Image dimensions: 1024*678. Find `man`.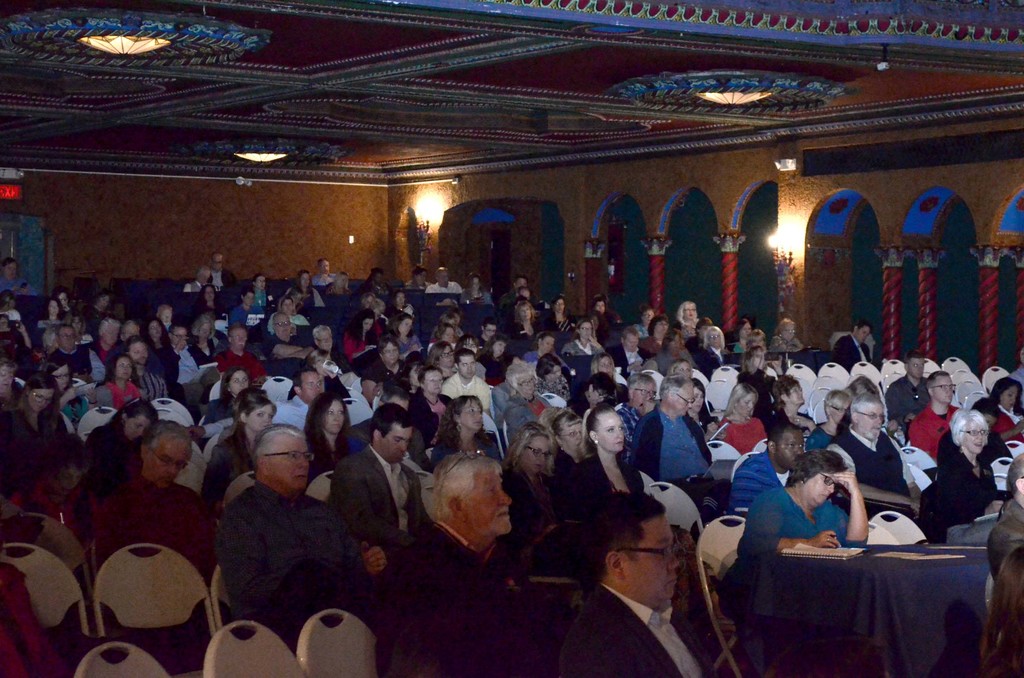
select_region(327, 400, 431, 554).
